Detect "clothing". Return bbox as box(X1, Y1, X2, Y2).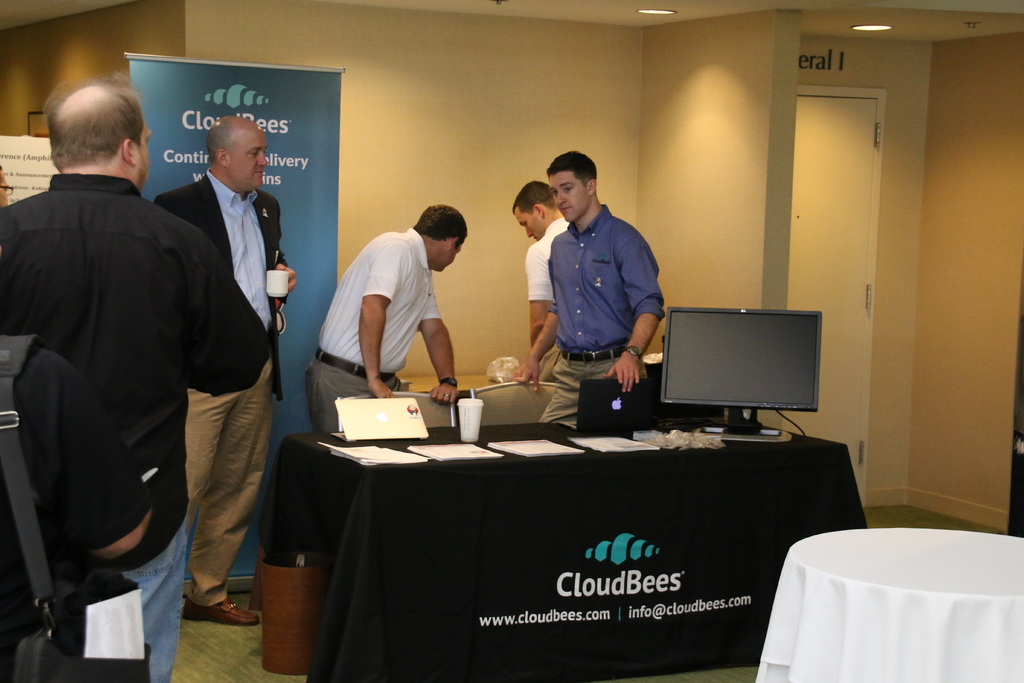
box(10, 90, 259, 669).
